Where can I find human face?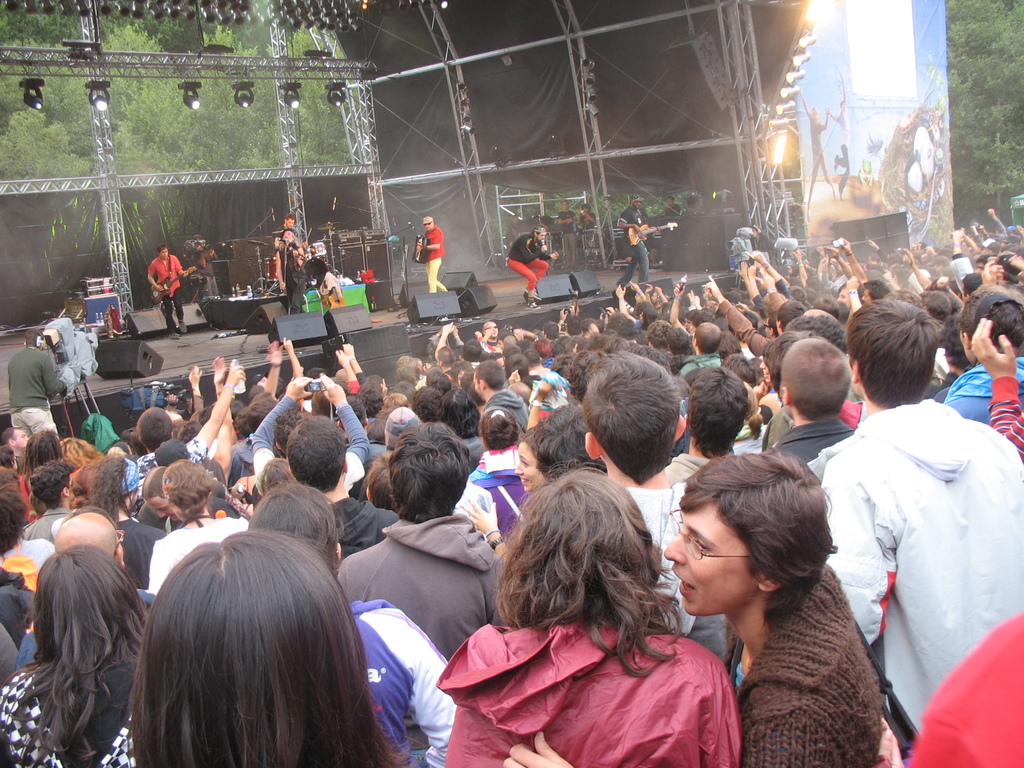
You can find it at detection(15, 429, 29, 448).
